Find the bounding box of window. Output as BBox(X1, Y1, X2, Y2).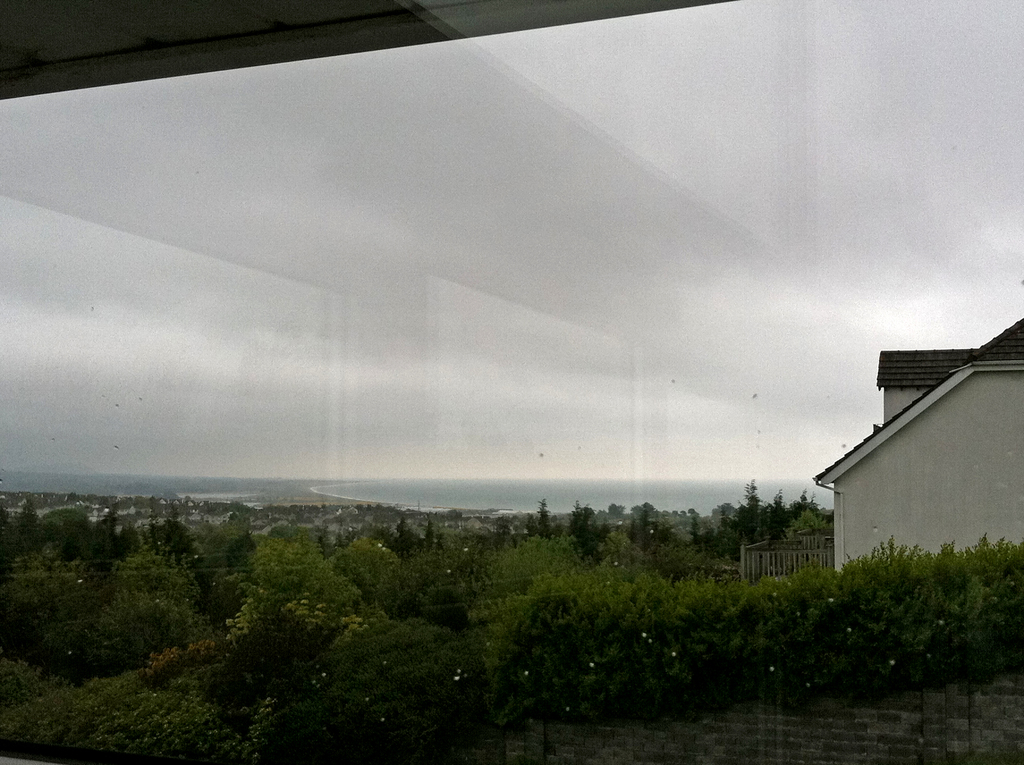
BBox(0, 0, 1023, 764).
